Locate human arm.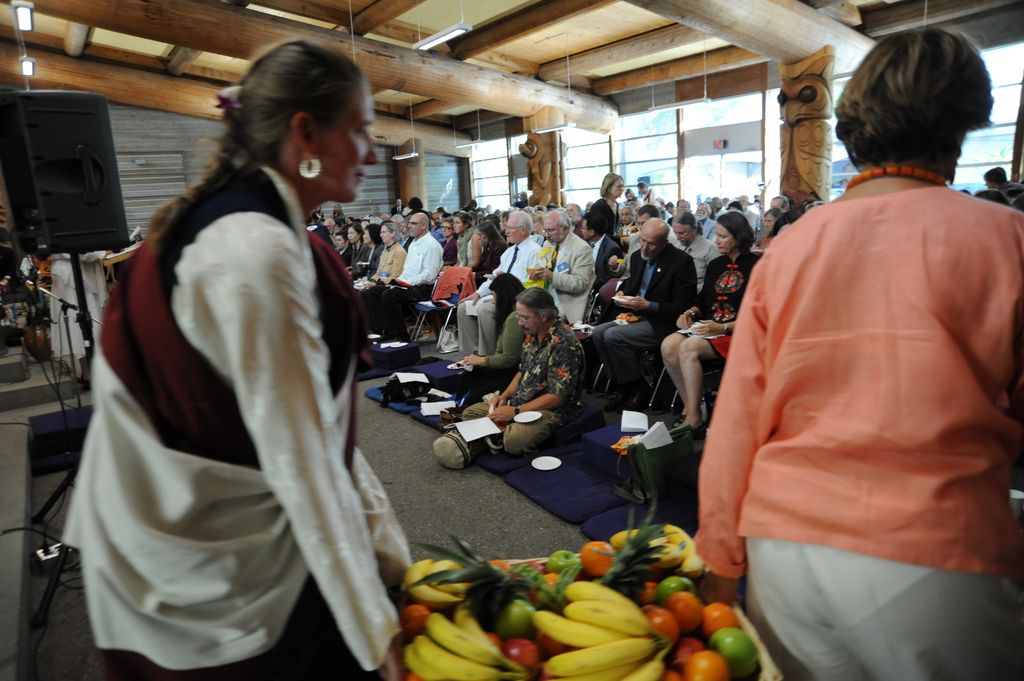
Bounding box: box(344, 439, 421, 582).
